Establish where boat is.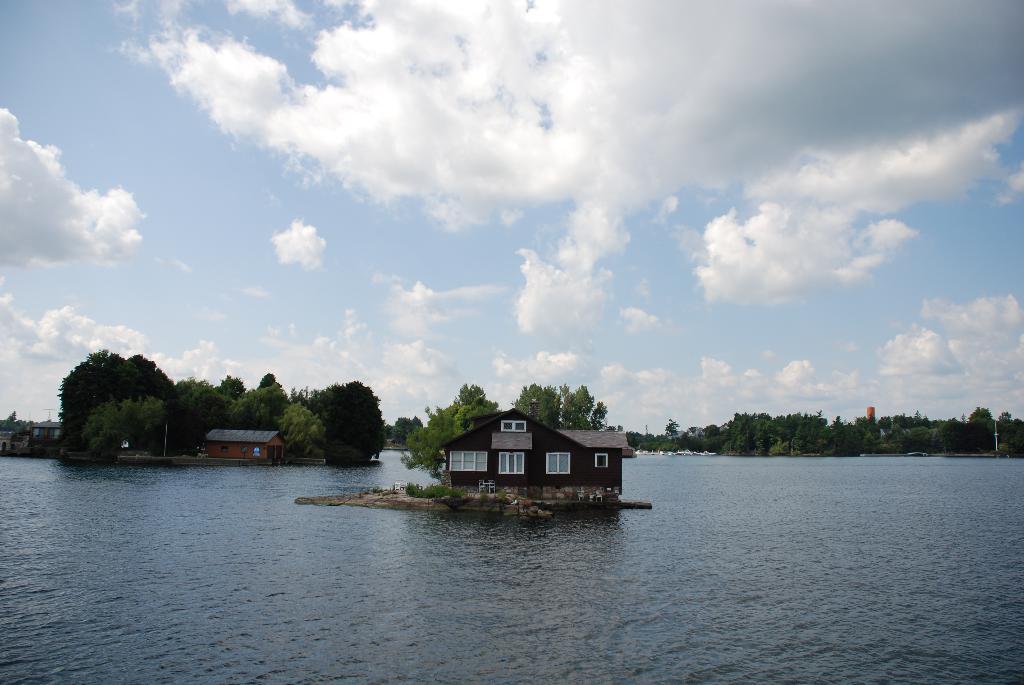
Established at [x1=694, y1=446, x2=718, y2=464].
